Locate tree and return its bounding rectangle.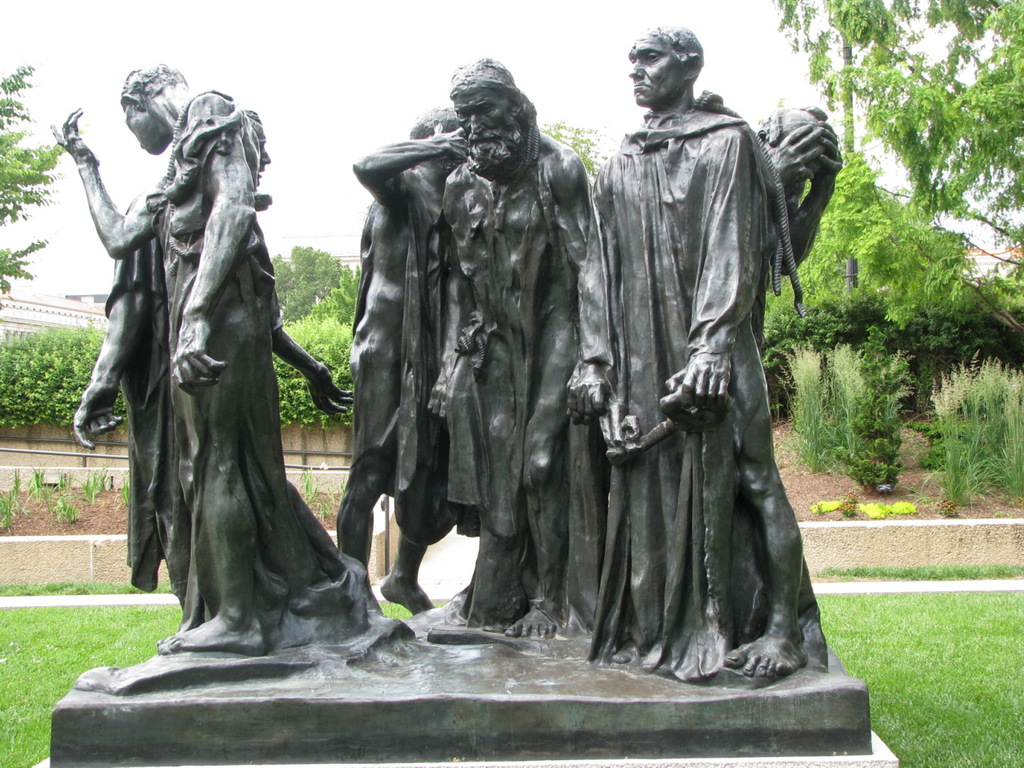
bbox=[273, 242, 359, 428].
